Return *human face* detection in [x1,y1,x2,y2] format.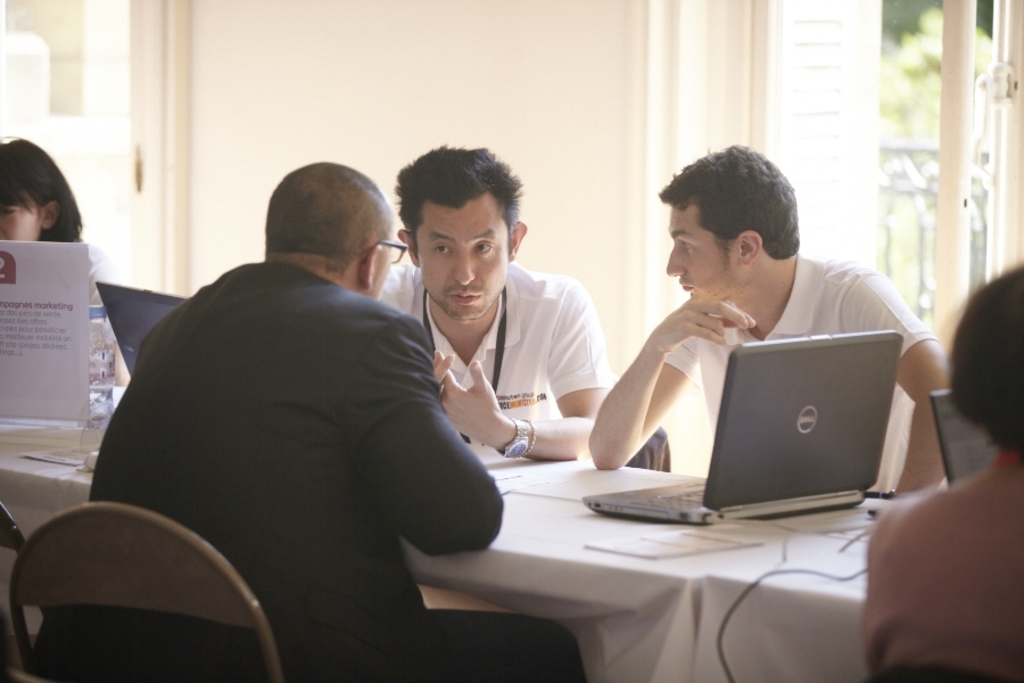
[377,224,396,305].
